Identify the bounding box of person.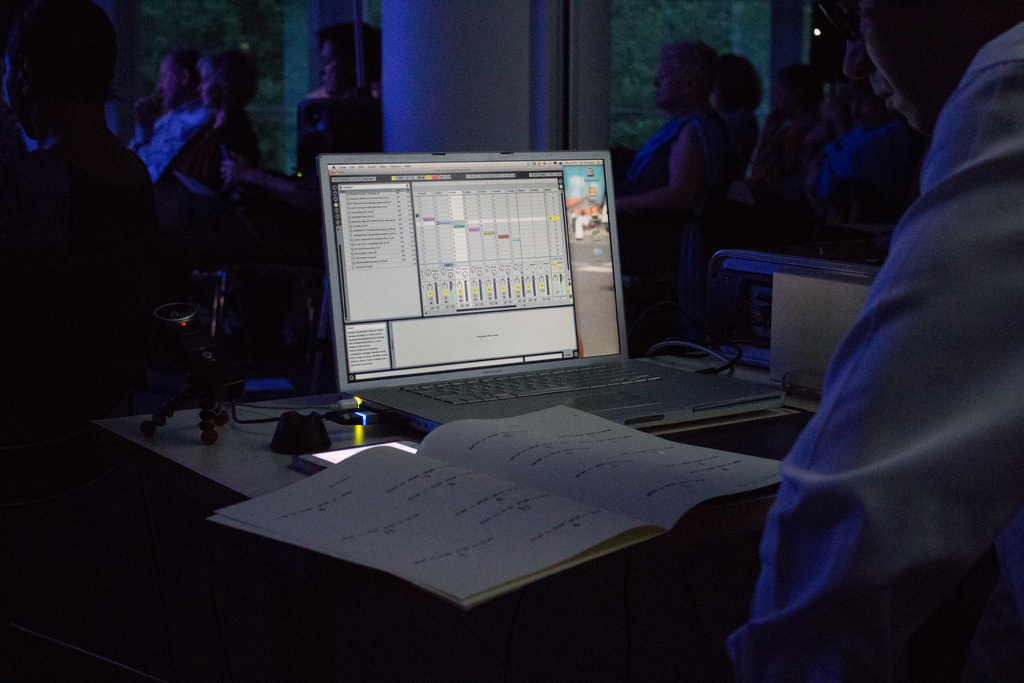
BBox(299, 19, 394, 110).
